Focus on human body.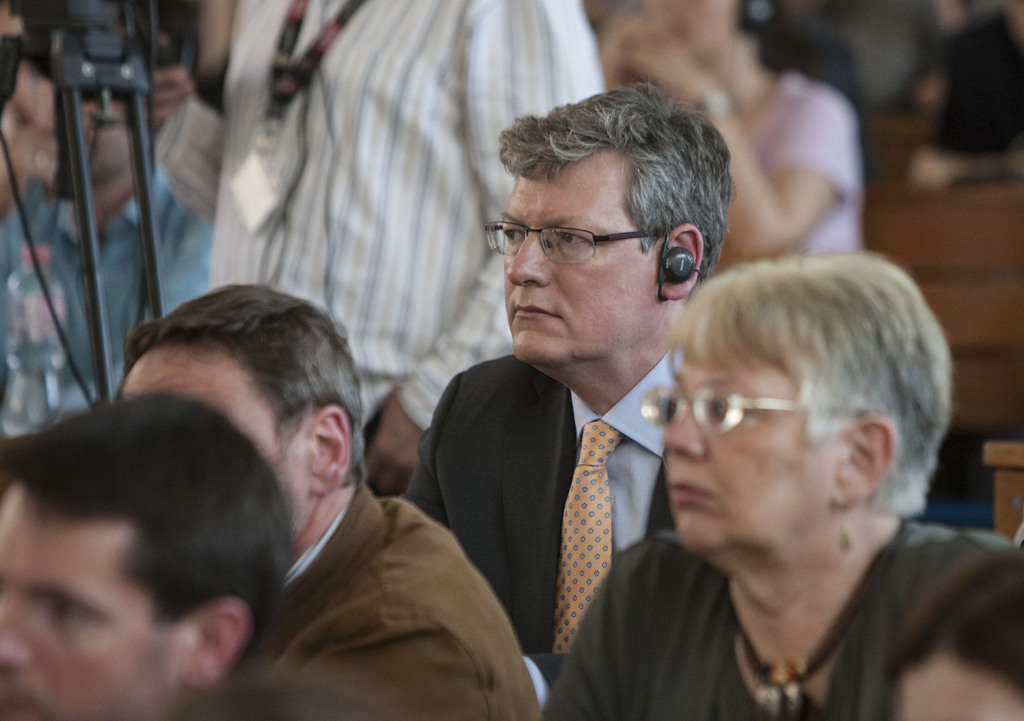
Focused at (left=46, top=301, right=538, bottom=720).
